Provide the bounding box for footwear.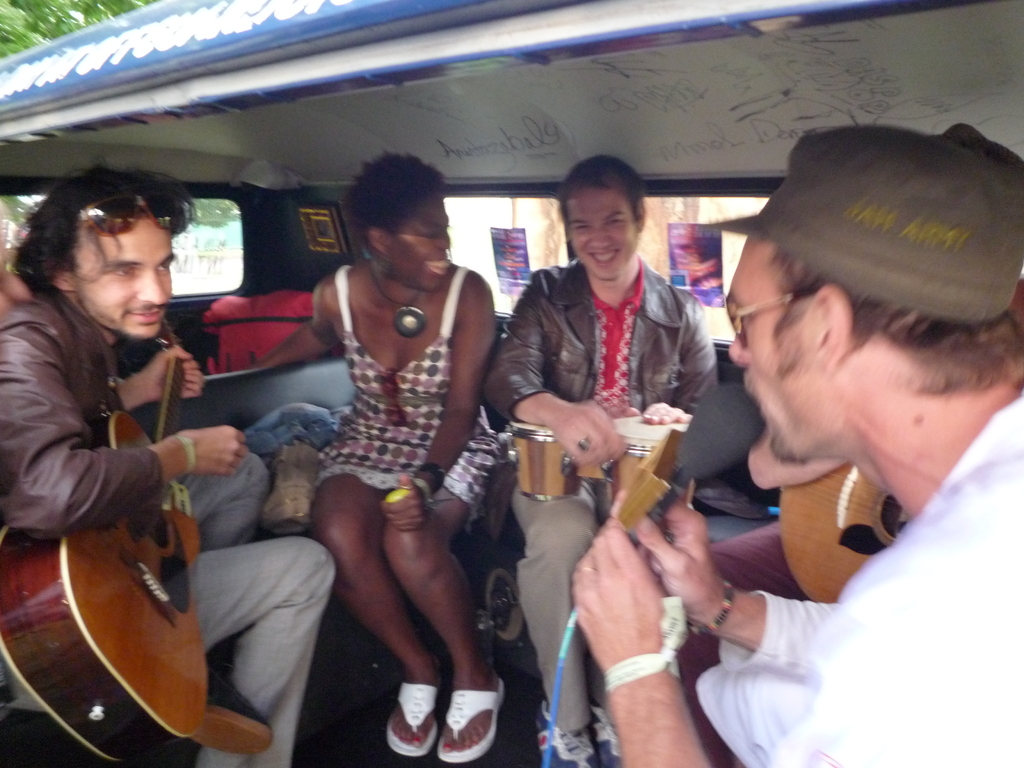
(435, 675, 506, 765).
